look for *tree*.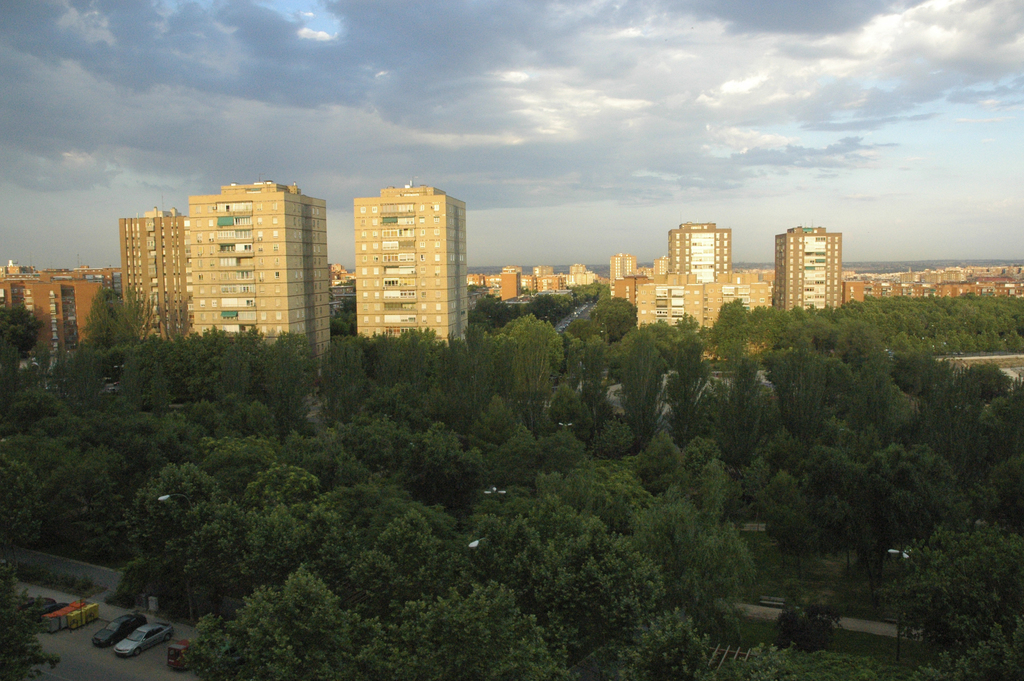
Found: (x1=989, y1=459, x2=1023, y2=535).
